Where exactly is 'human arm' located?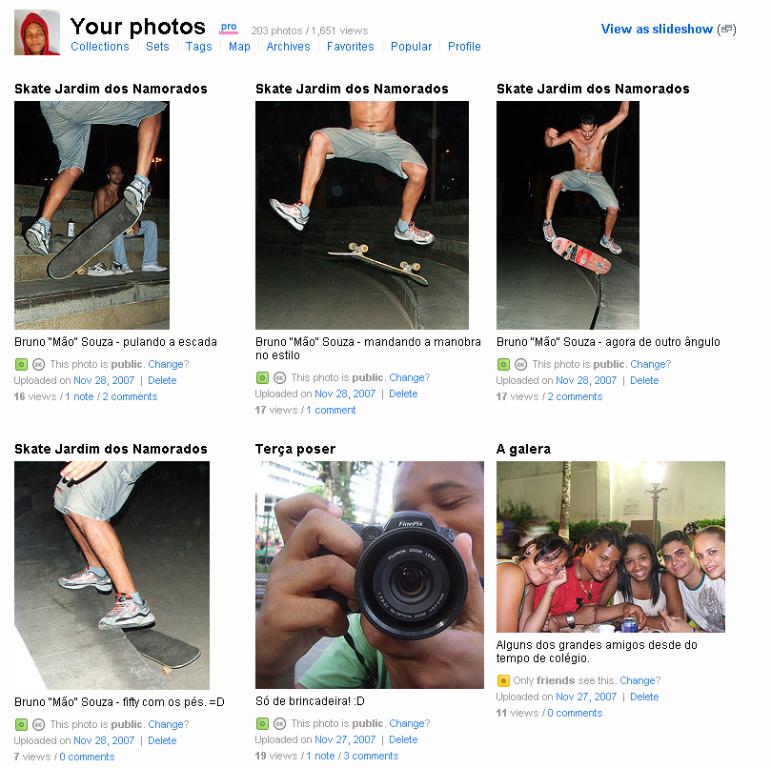
Its bounding box is 520/568/575/637.
